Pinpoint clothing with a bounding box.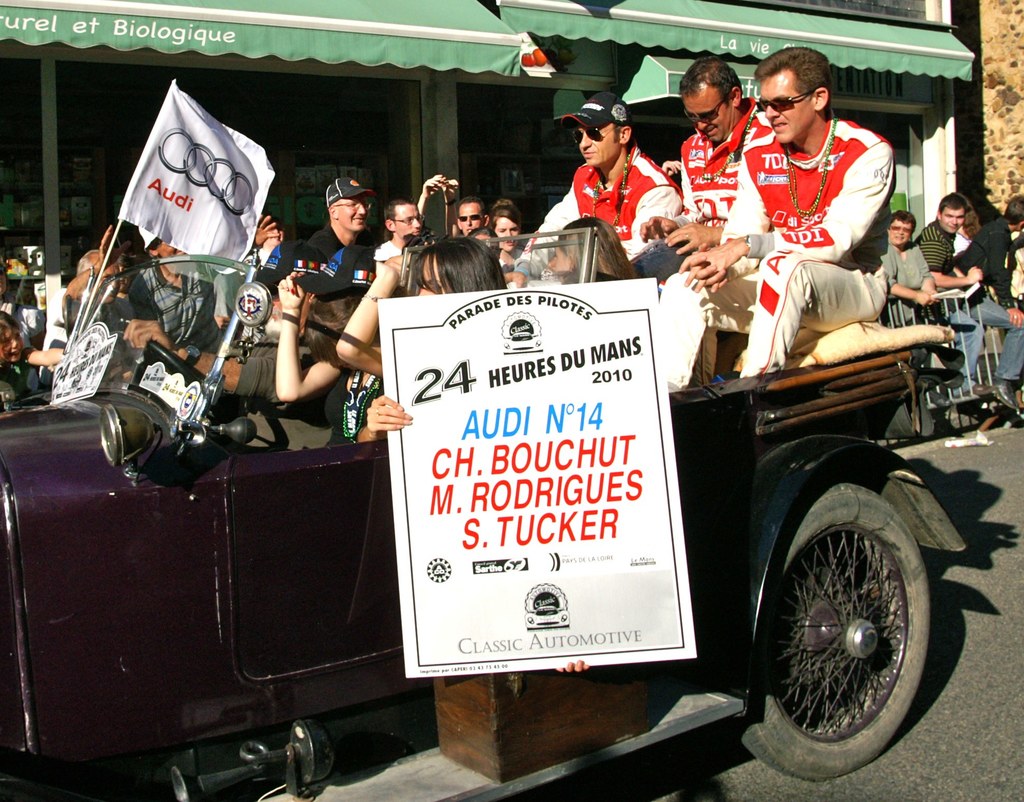
select_region(944, 213, 1023, 387).
